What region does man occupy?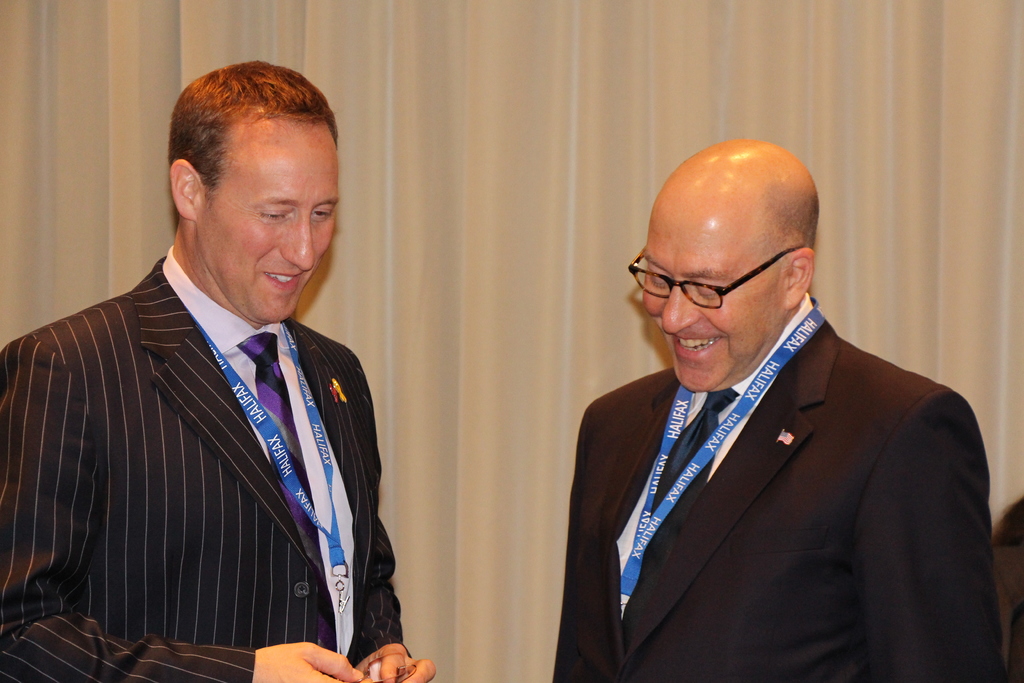
bbox=[0, 60, 438, 682].
